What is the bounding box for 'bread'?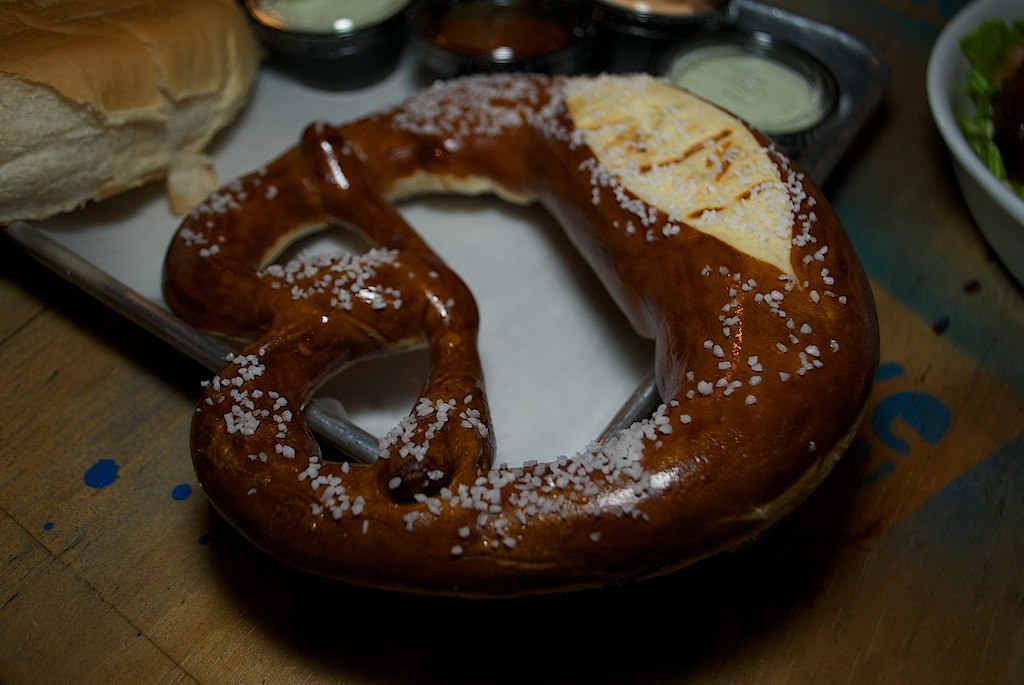
14, 11, 242, 215.
